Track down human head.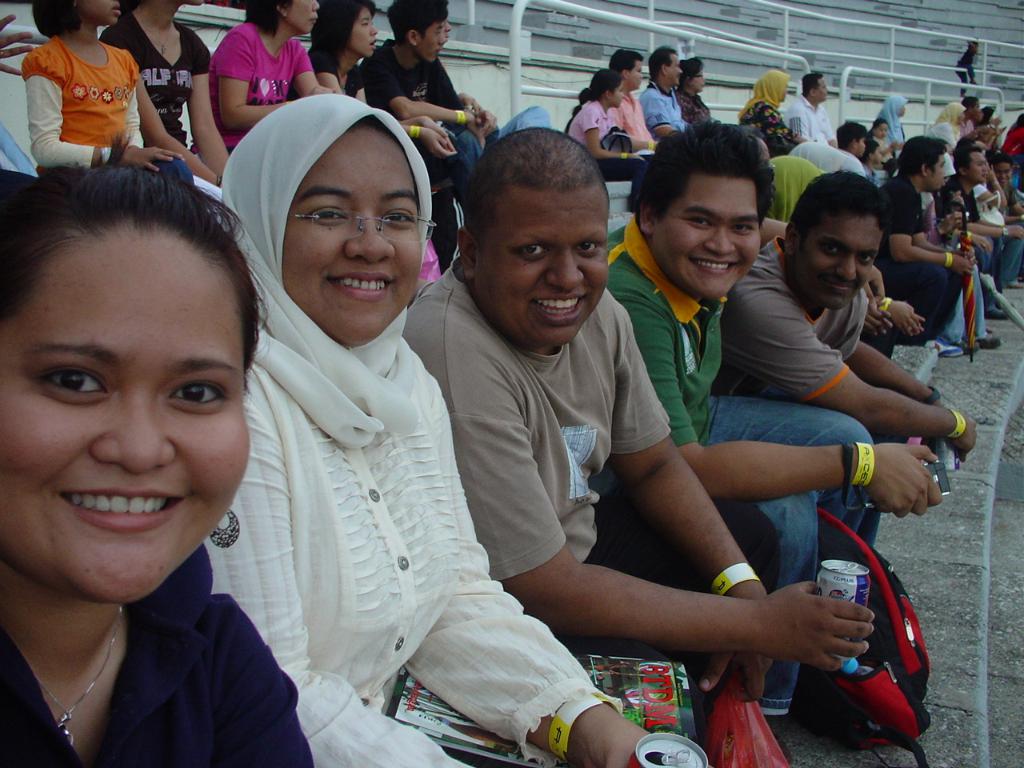
Tracked to bbox=(455, 122, 609, 357).
